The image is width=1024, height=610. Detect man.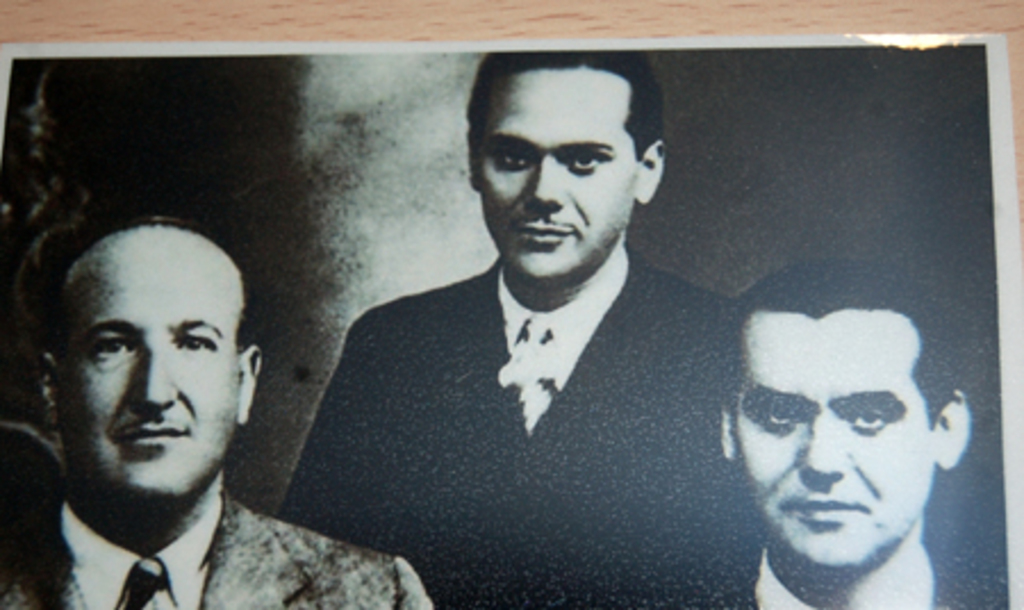
Detection: bbox(0, 184, 437, 608).
